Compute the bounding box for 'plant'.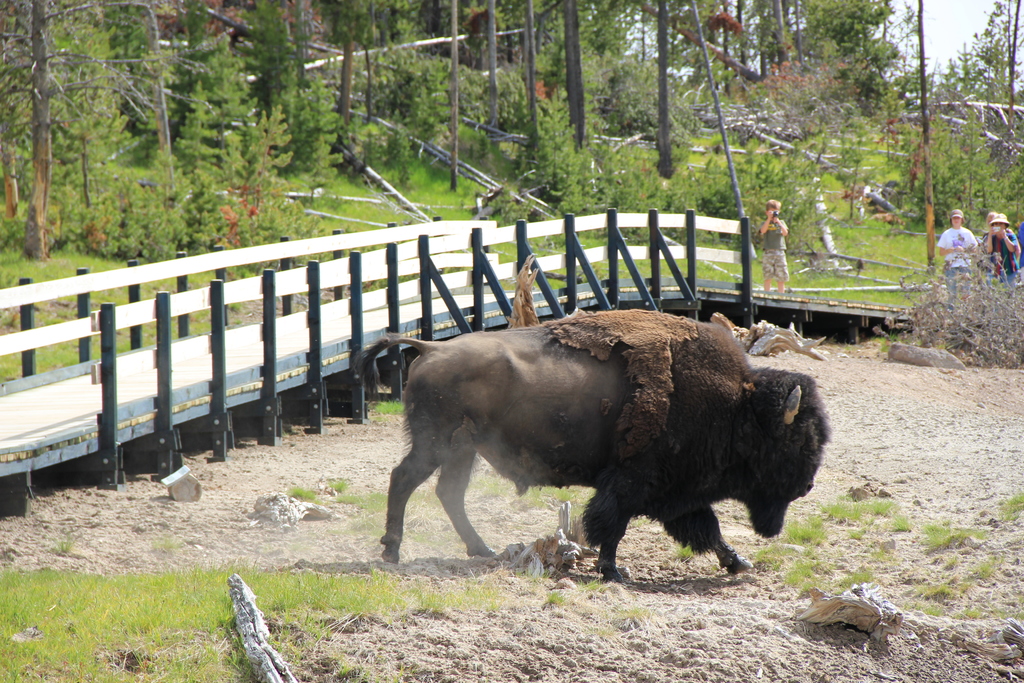
left=776, top=509, right=819, bottom=546.
